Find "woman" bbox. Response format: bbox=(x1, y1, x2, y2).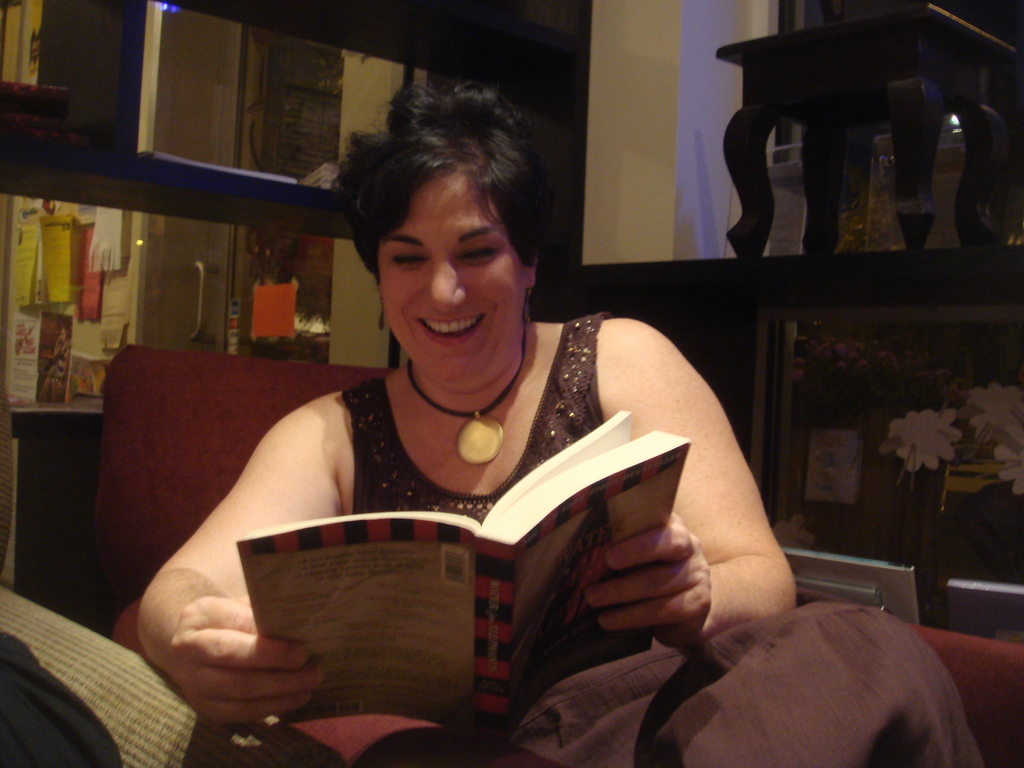
bbox=(151, 97, 785, 742).
